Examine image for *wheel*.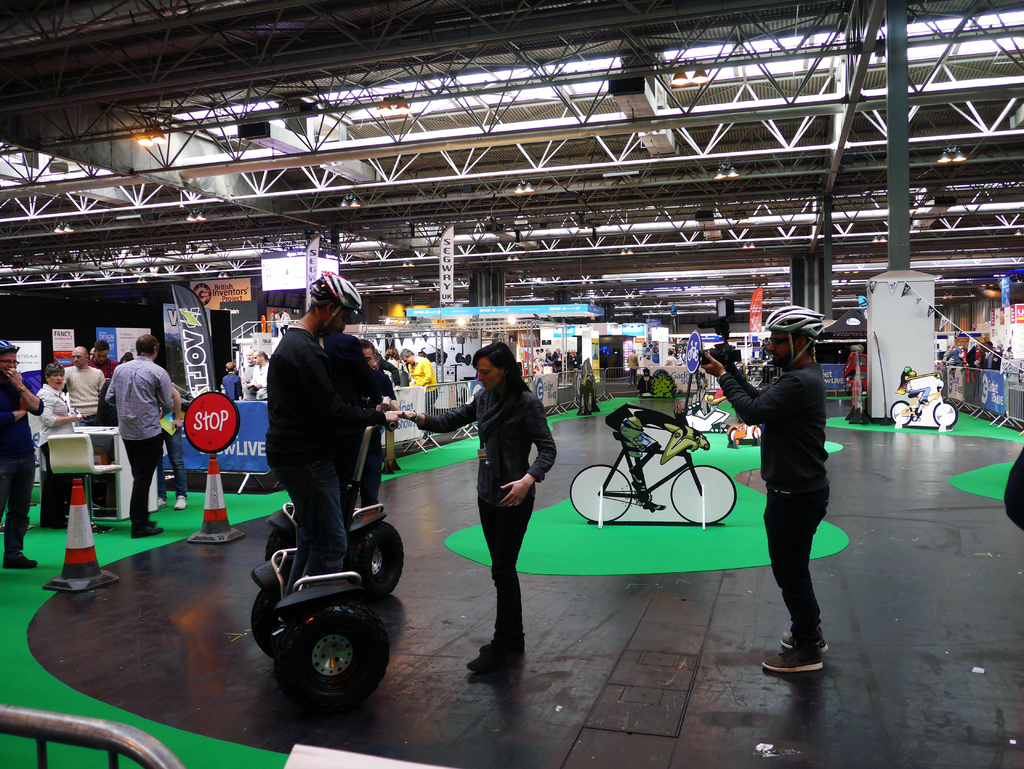
Examination result: Rect(892, 400, 911, 425).
